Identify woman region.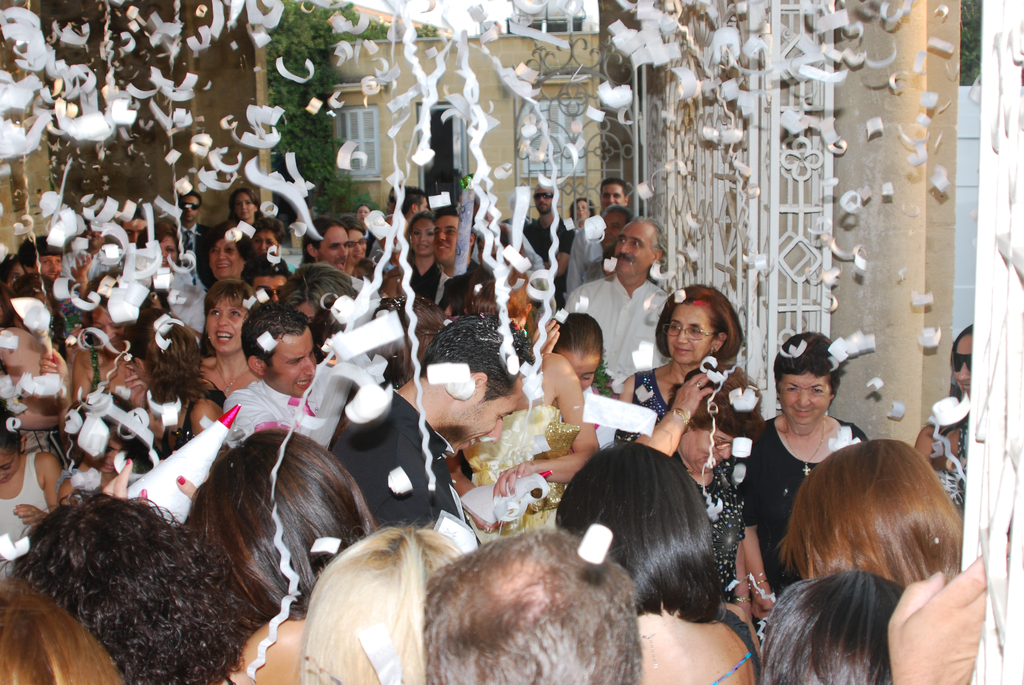
Region: 0,412,66,574.
